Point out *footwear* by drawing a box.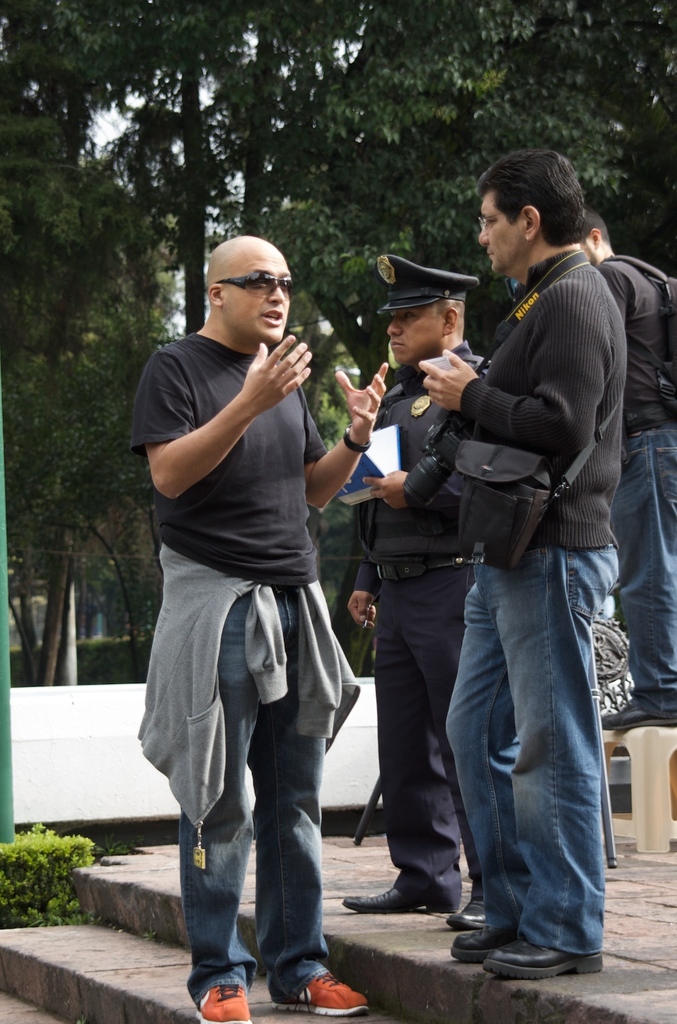
[186,974,254,1023].
